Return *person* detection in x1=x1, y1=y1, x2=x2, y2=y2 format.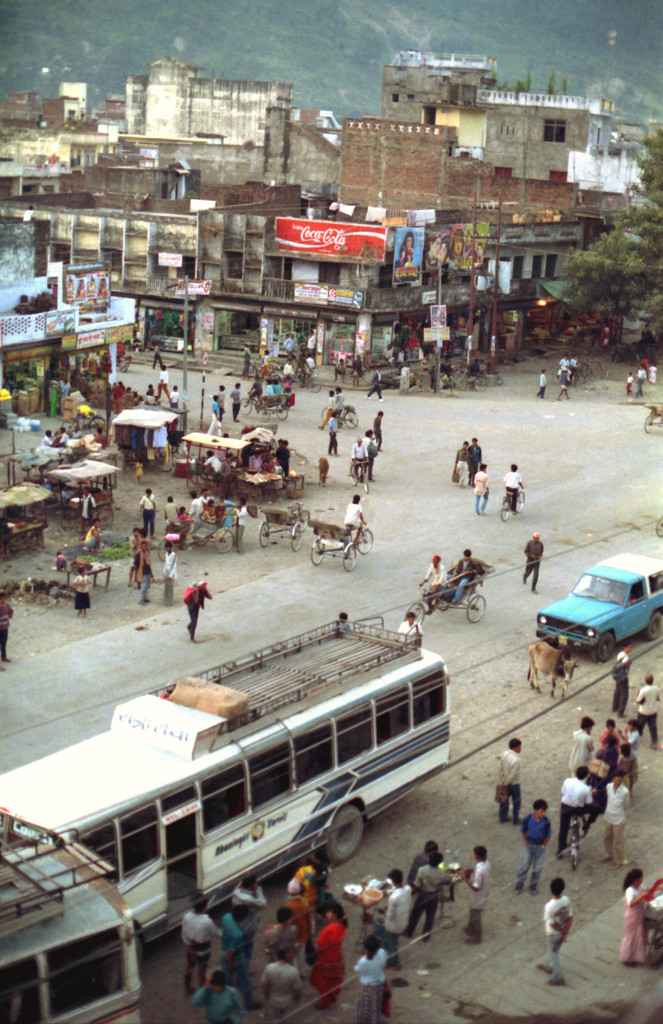
x1=354, y1=927, x2=395, y2=1023.
